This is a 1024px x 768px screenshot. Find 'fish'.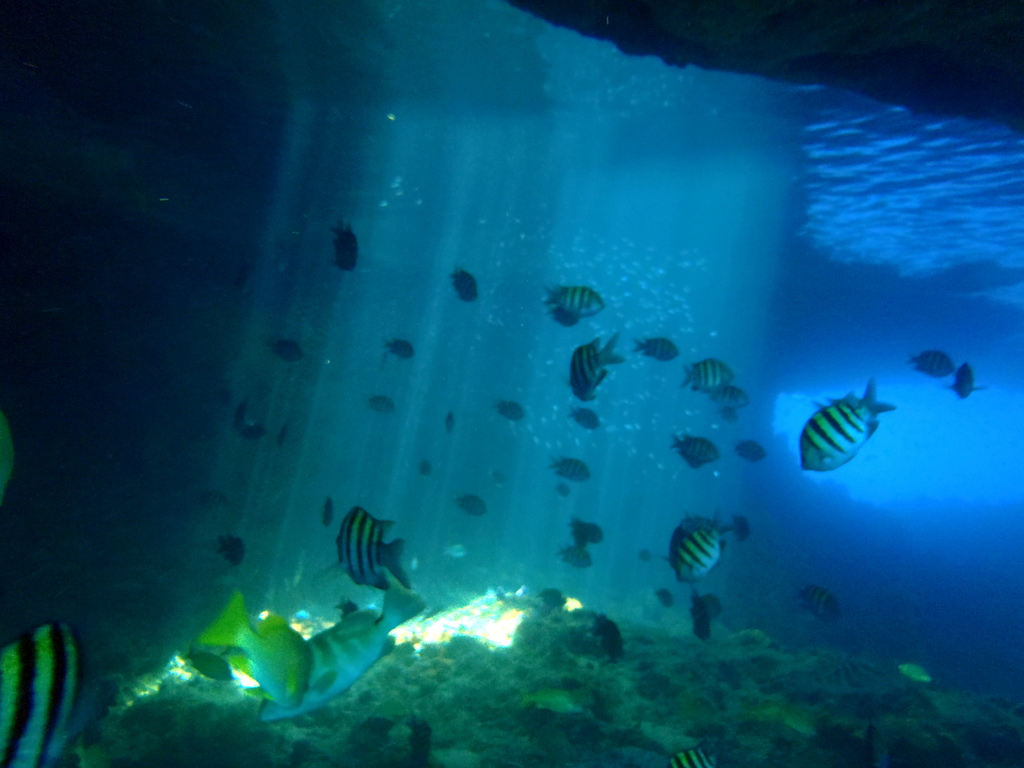
Bounding box: bbox=(551, 542, 593, 563).
